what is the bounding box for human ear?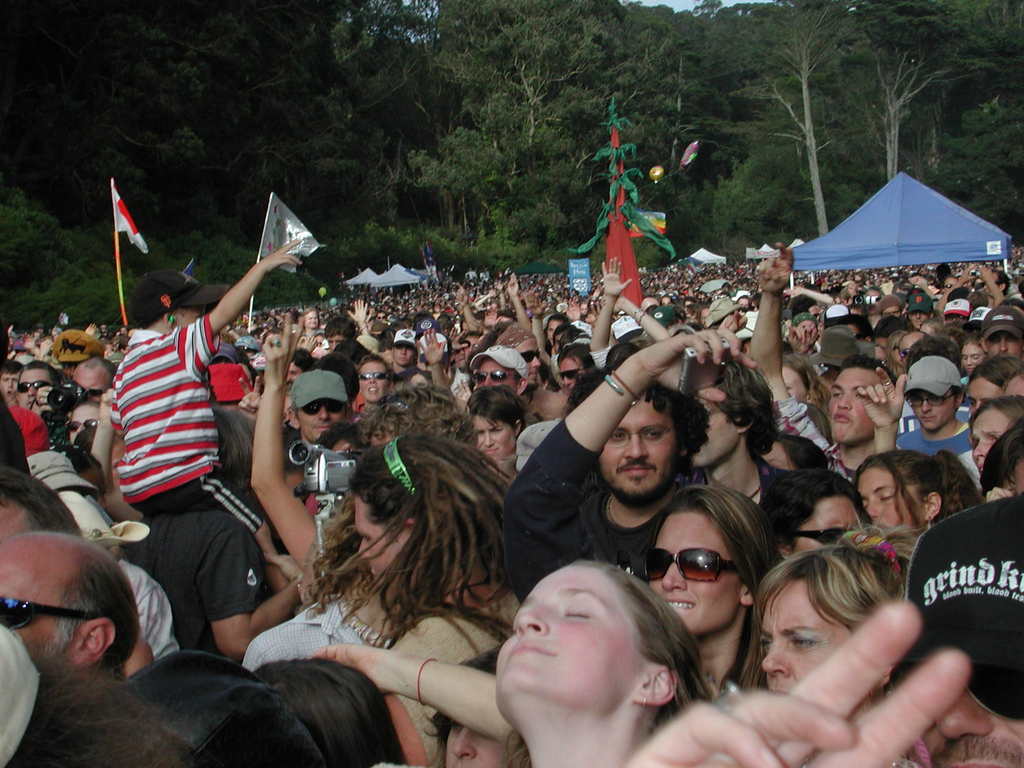
<box>678,433,693,456</box>.
